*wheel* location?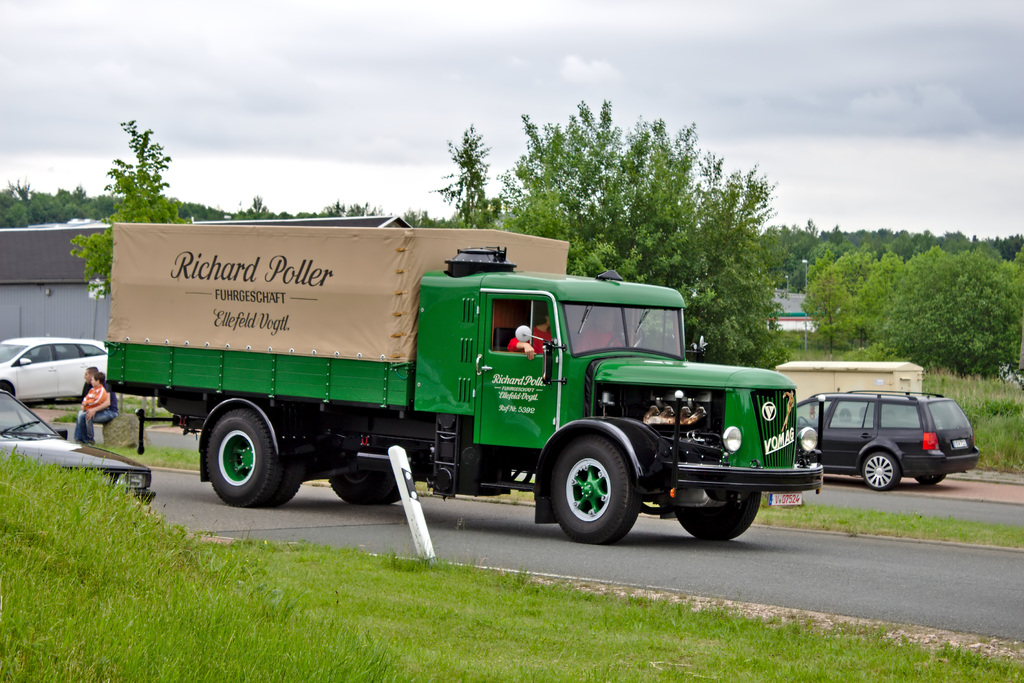
left=335, top=460, right=409, bottom=502
